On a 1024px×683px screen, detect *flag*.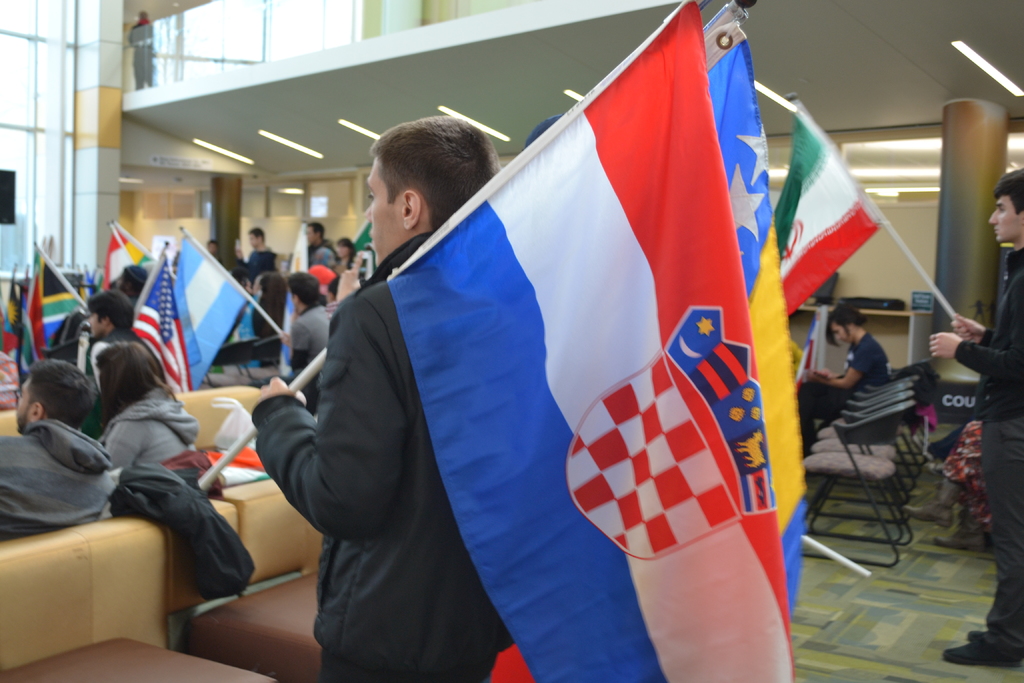
l=176, t=233, r=246, b=384.
